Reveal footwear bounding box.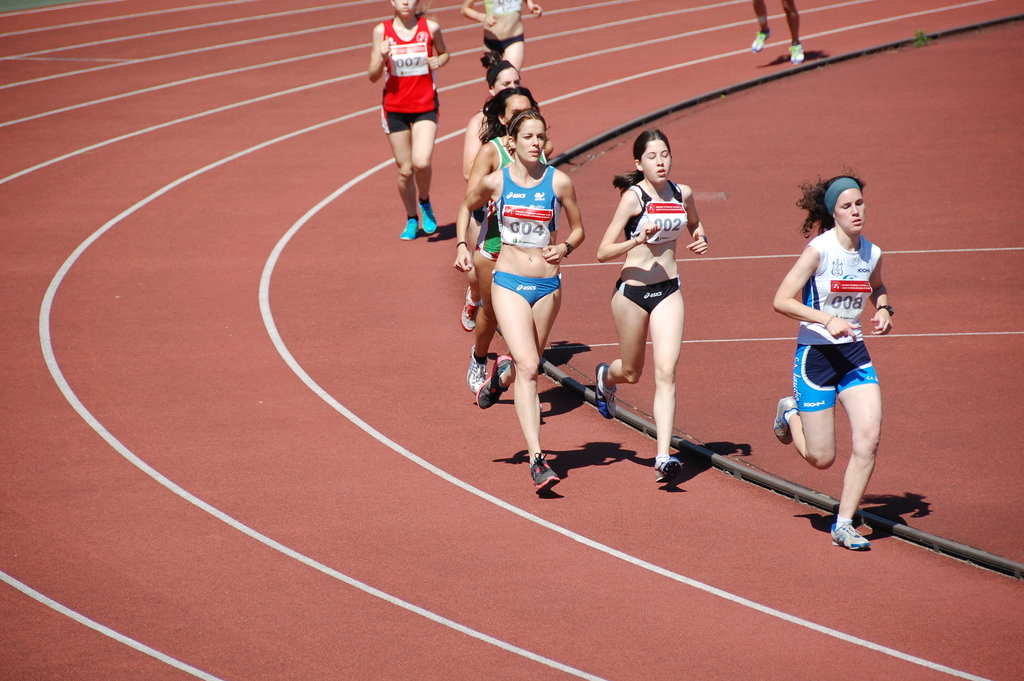
Revealed: <region>527, 450, 561, 499</region>.
